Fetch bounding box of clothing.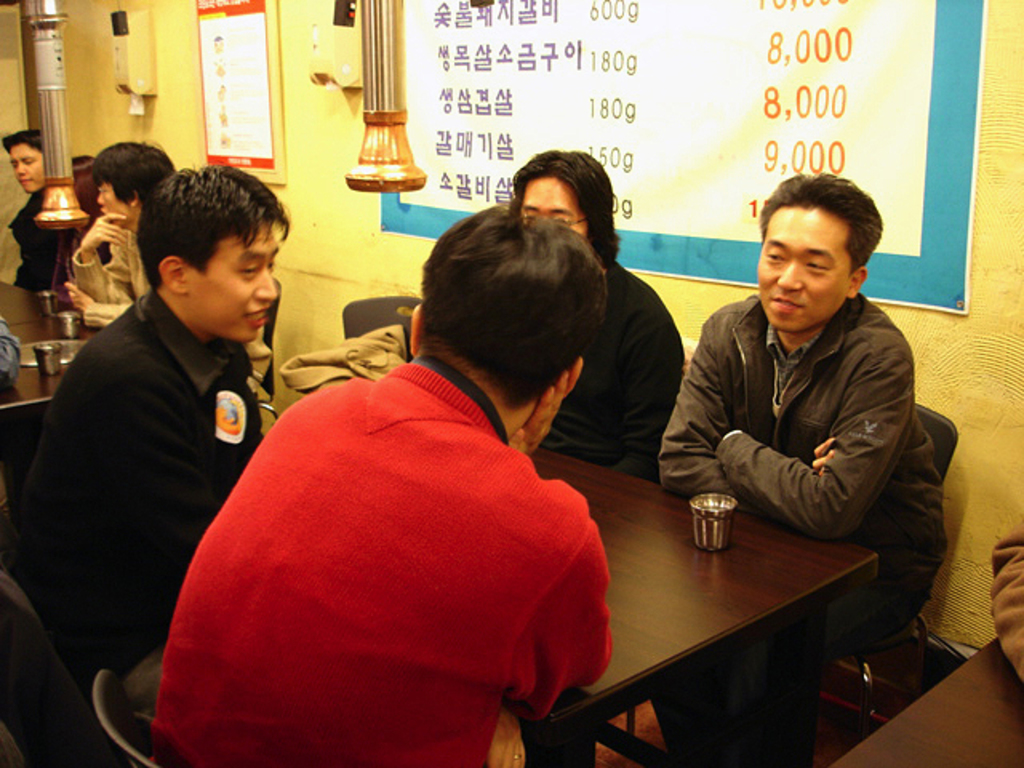
Bbox: <bbox>661, 299, 939, 763</bbox>.
